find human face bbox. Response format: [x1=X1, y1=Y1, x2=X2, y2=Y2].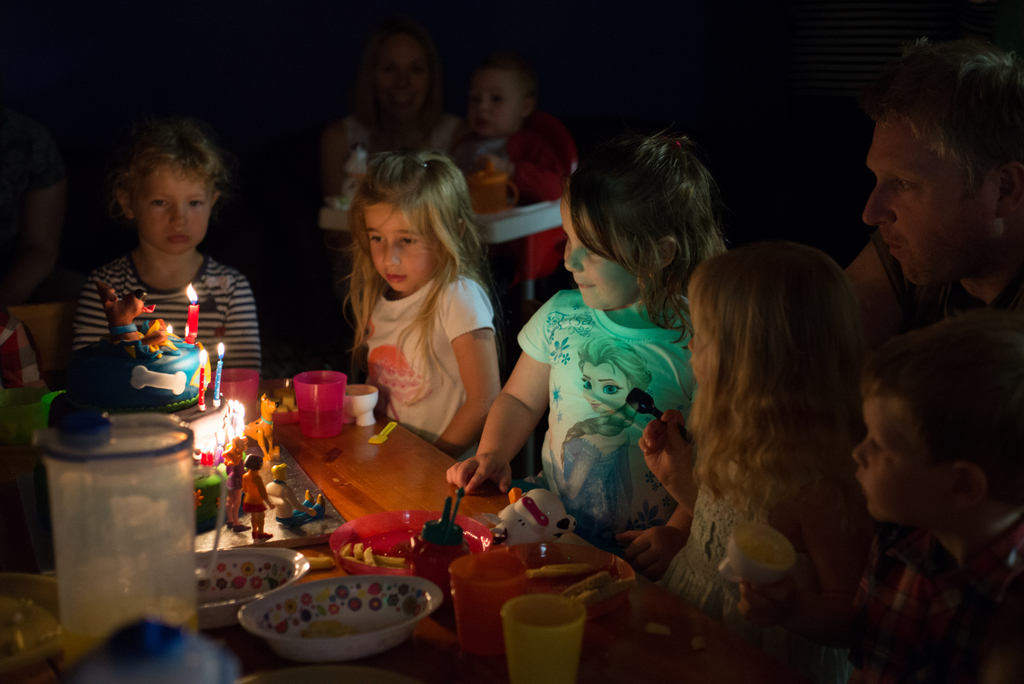
[x1=561, y1=191, x2=637, y2=313].
